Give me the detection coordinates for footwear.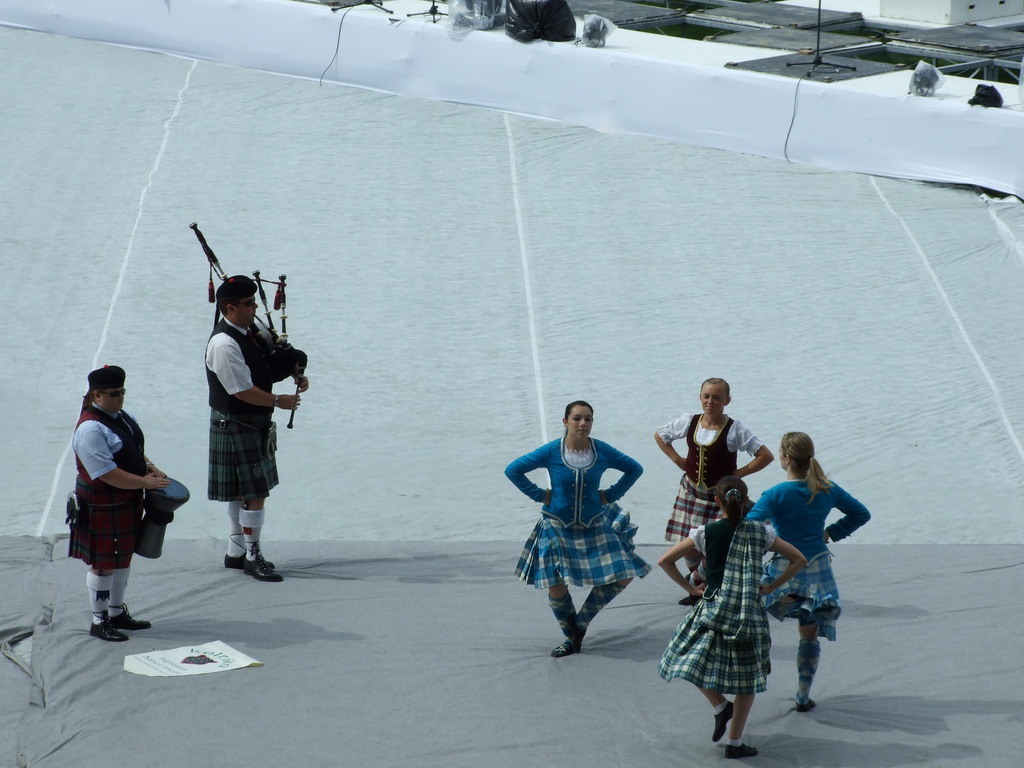
[x1=705, y1=703, x2=733, y2=738].
